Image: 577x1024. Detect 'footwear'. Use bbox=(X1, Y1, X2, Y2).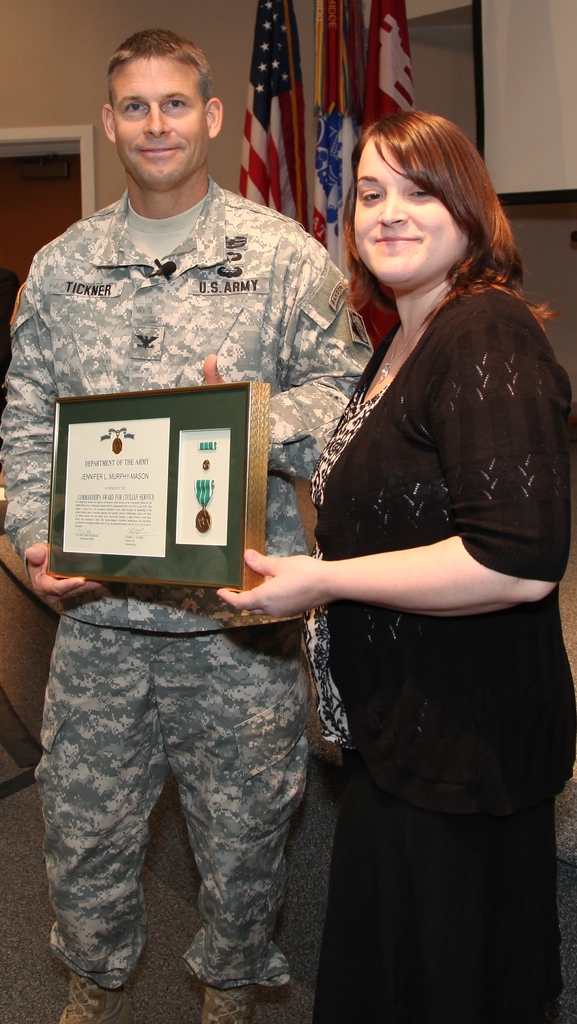
bbox=(58, 975, 133, 1023).
